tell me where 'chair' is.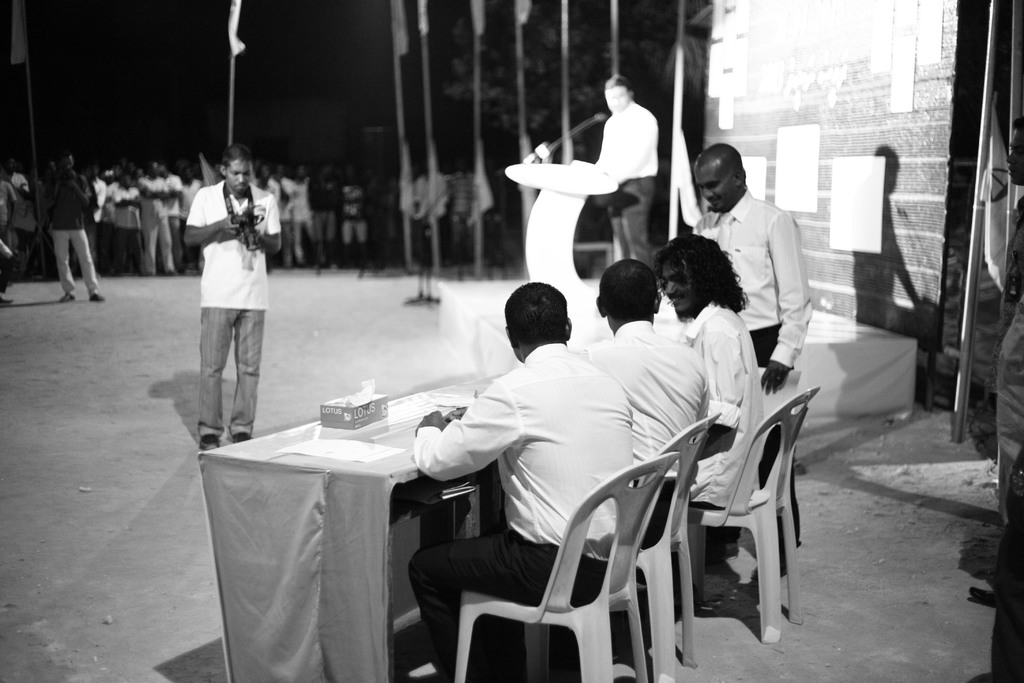
'chair' is at pyautogui.locateOnScreen(622, 404, 721, 682).
